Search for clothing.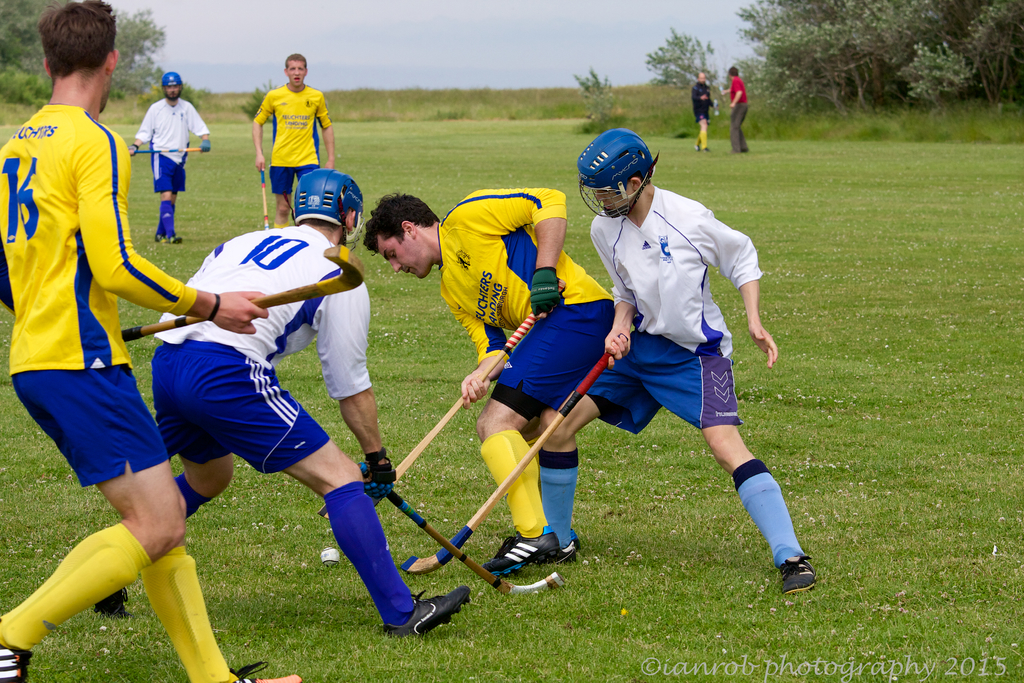
Found at select_region(246, 66, 327, 188).
